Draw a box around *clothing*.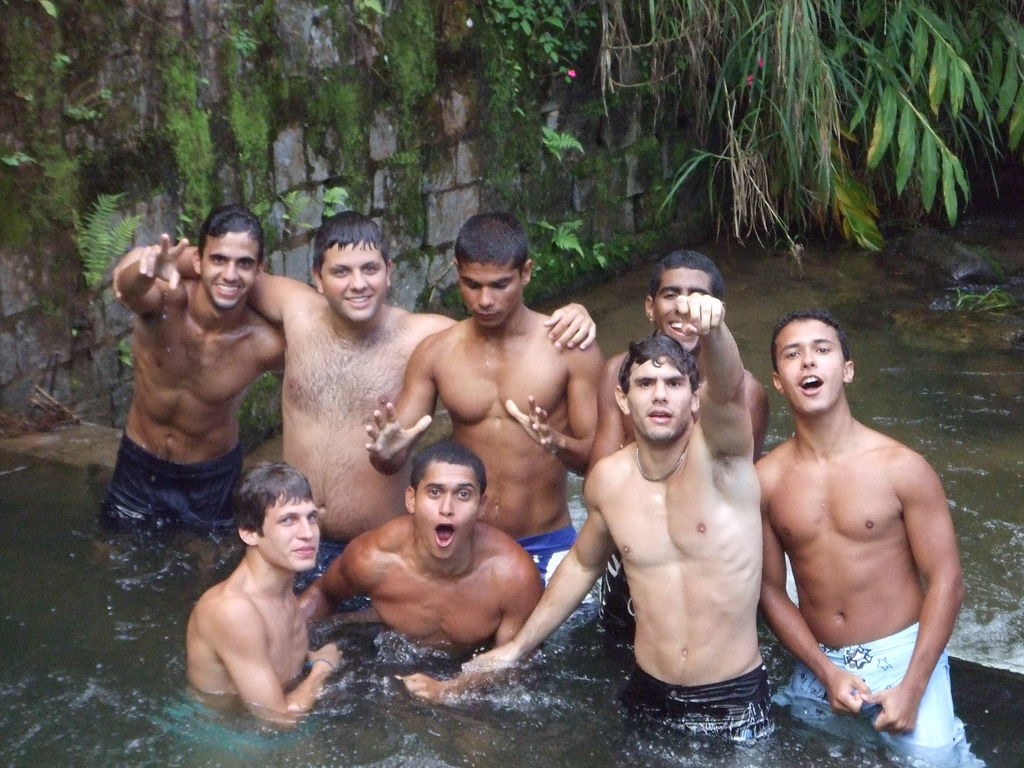
box=[166, 696, 325, 755].
